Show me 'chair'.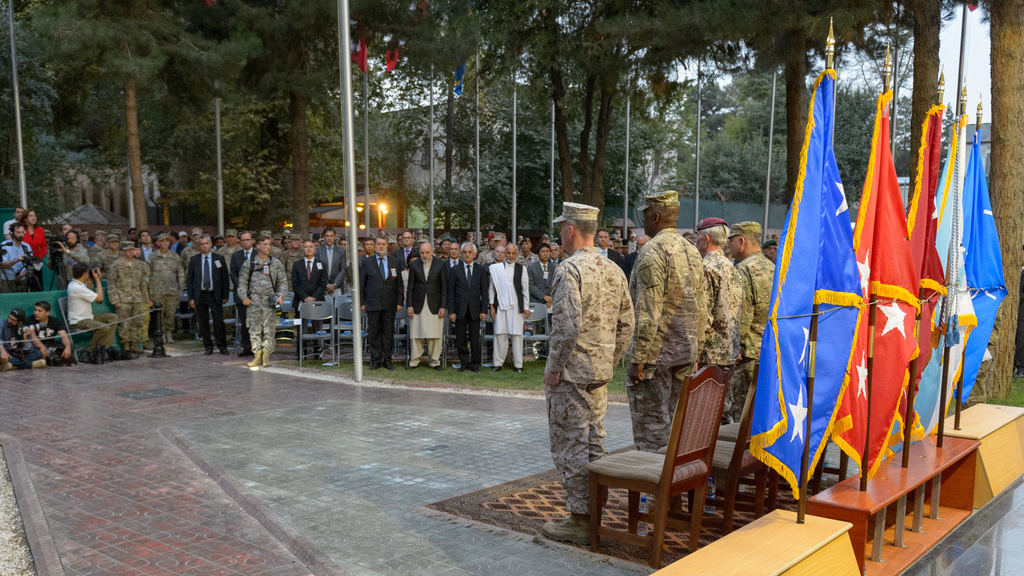
'chair' is here: (x1=56, y1=296, x2=102, y2=367).
